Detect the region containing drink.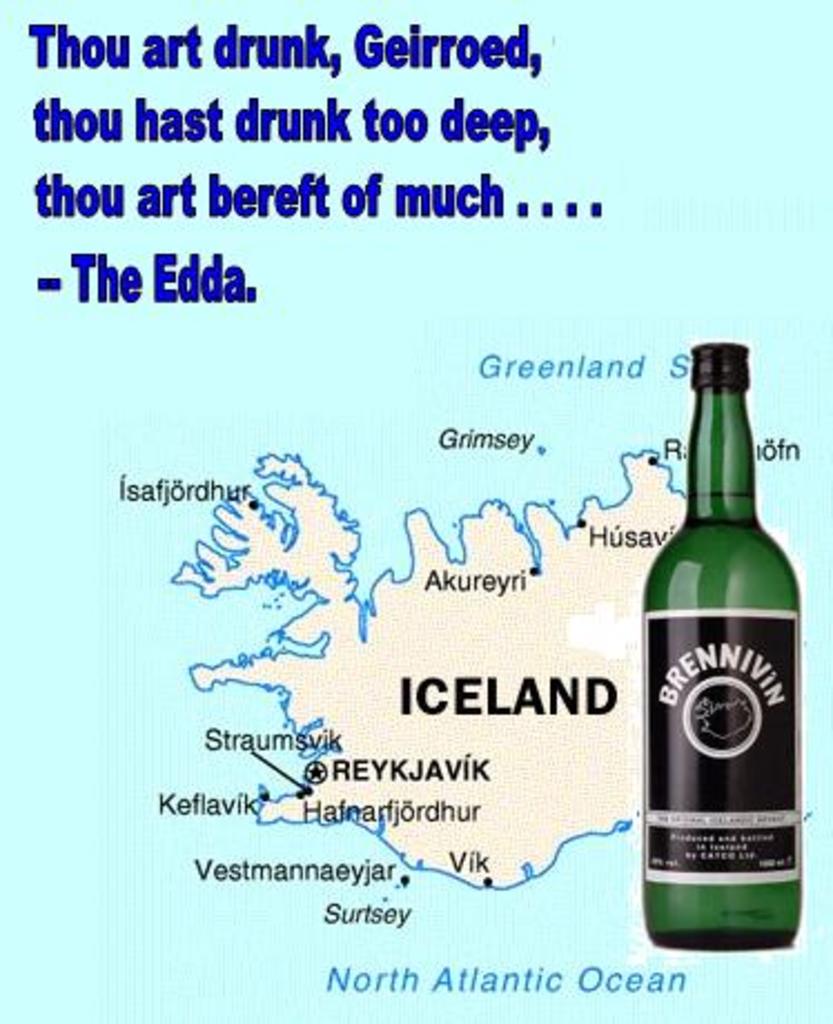
l=648, t=374, r=802, b=946.
